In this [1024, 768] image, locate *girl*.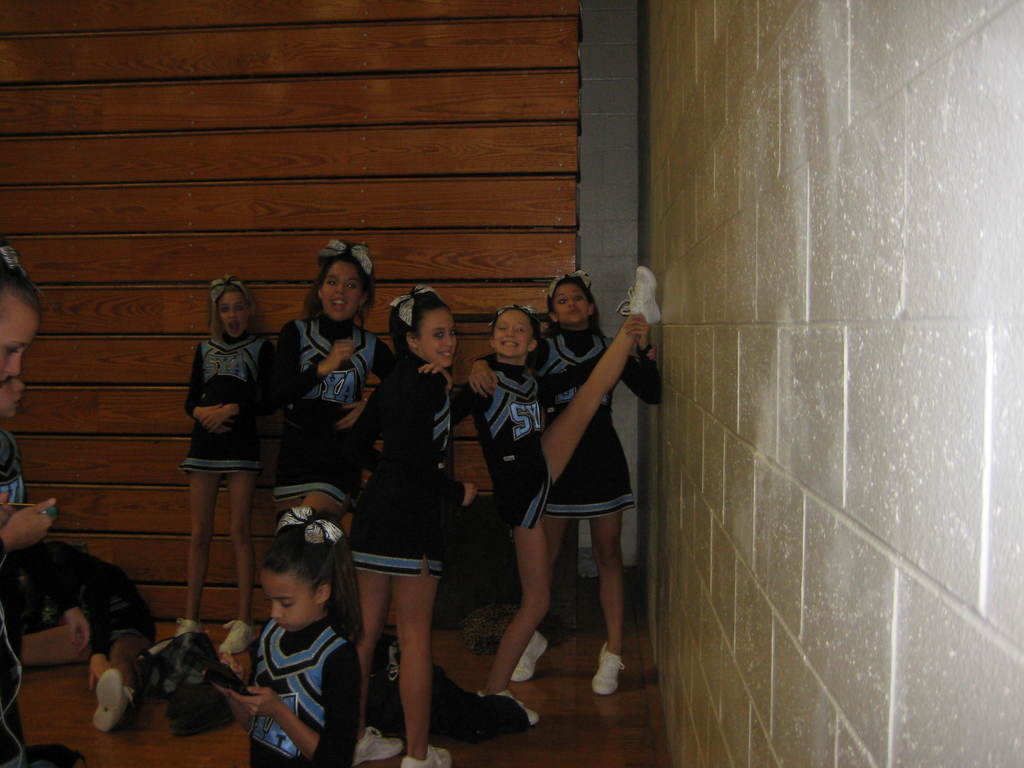
Bounding box: left=0, top=241, right=64, bottom=767.
